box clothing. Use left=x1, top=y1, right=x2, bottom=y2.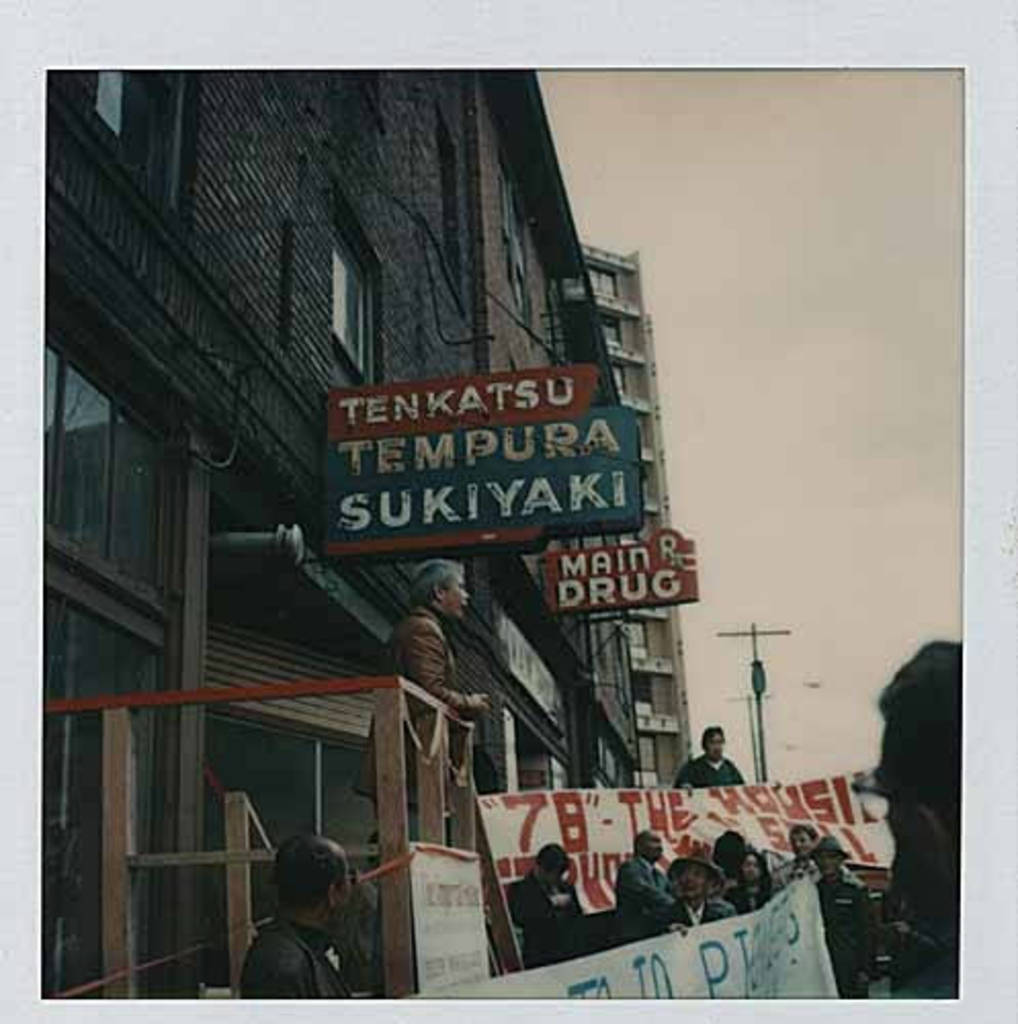
left=520, top=887, right=584, bottom=975.
